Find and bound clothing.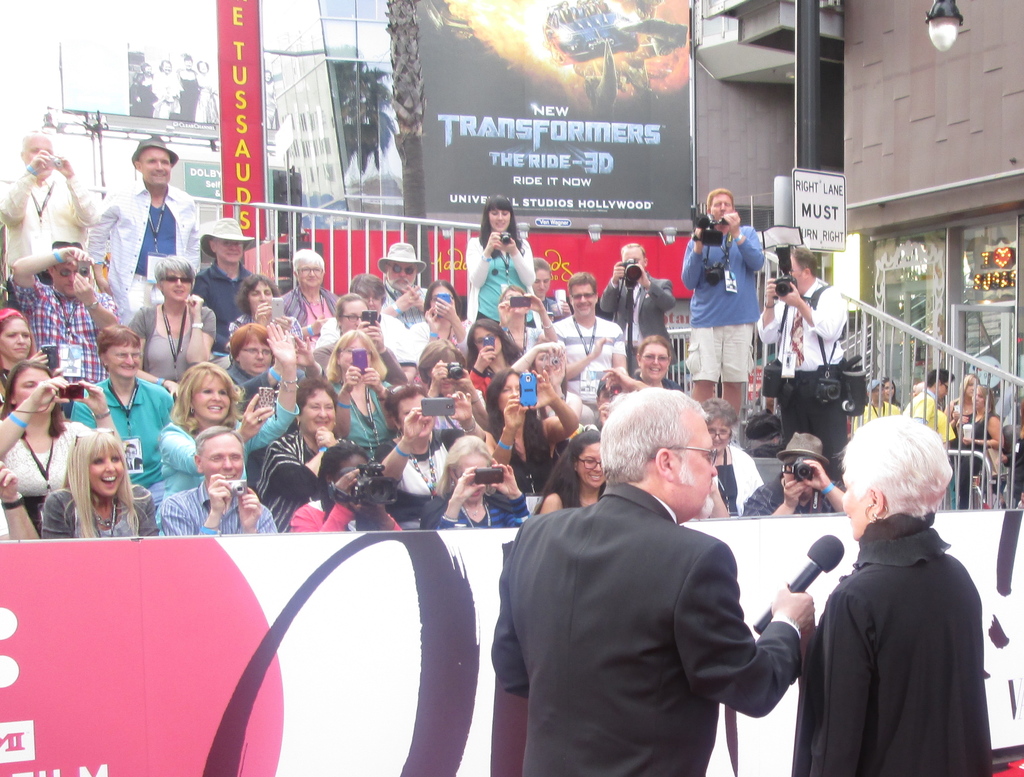
Bound: bbox=[687, 219, 759, 386].
